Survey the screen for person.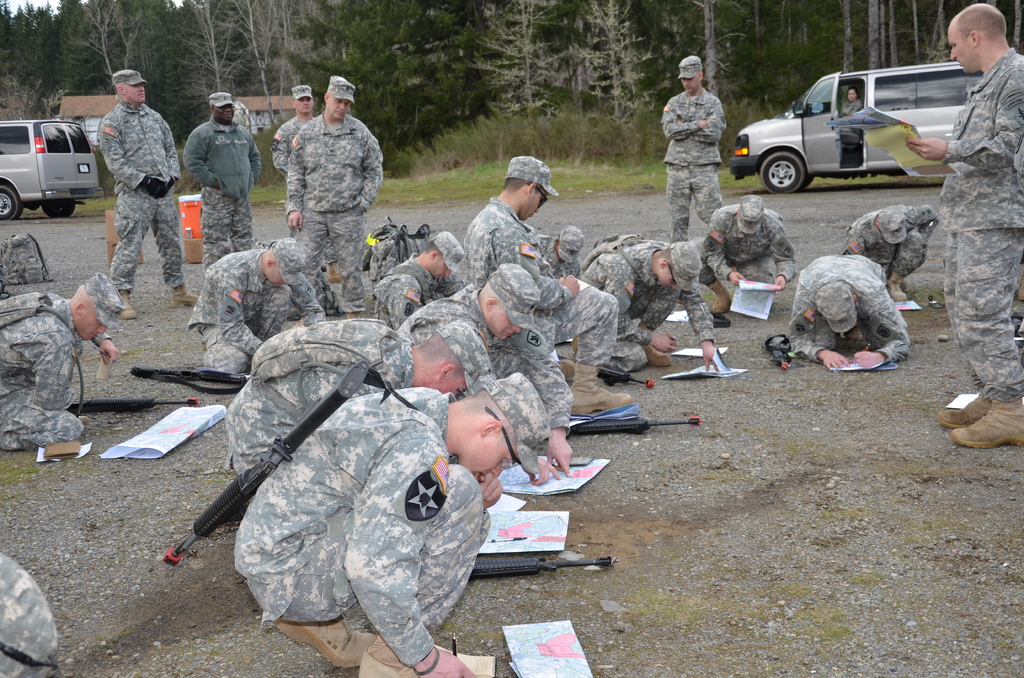
Survey found: (268, 84, 318, 185).
